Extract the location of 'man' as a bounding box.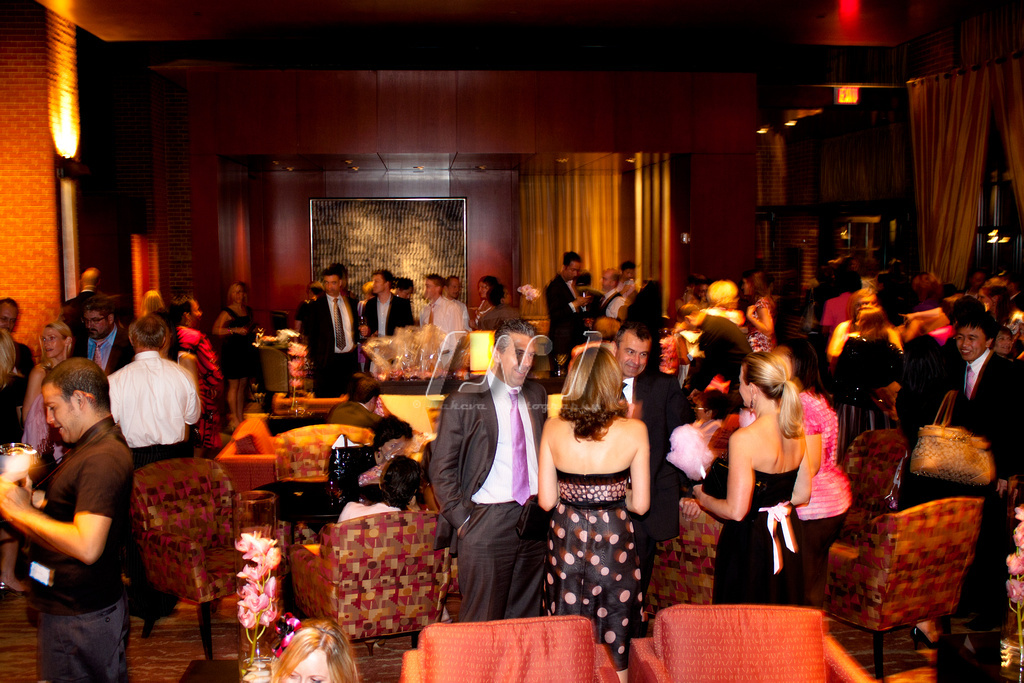
detection(603, 263, 628, 321).
